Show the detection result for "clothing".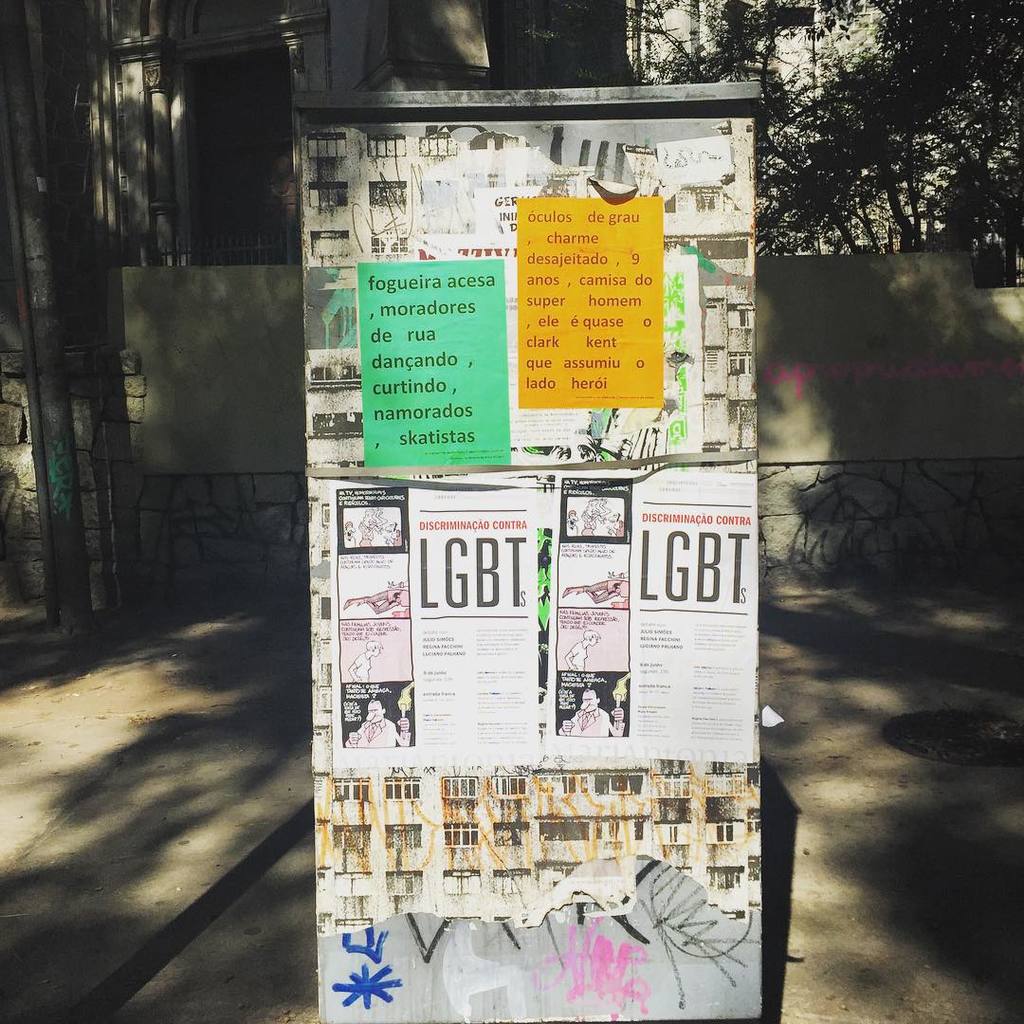
crop(572, 638, 586, 669).
